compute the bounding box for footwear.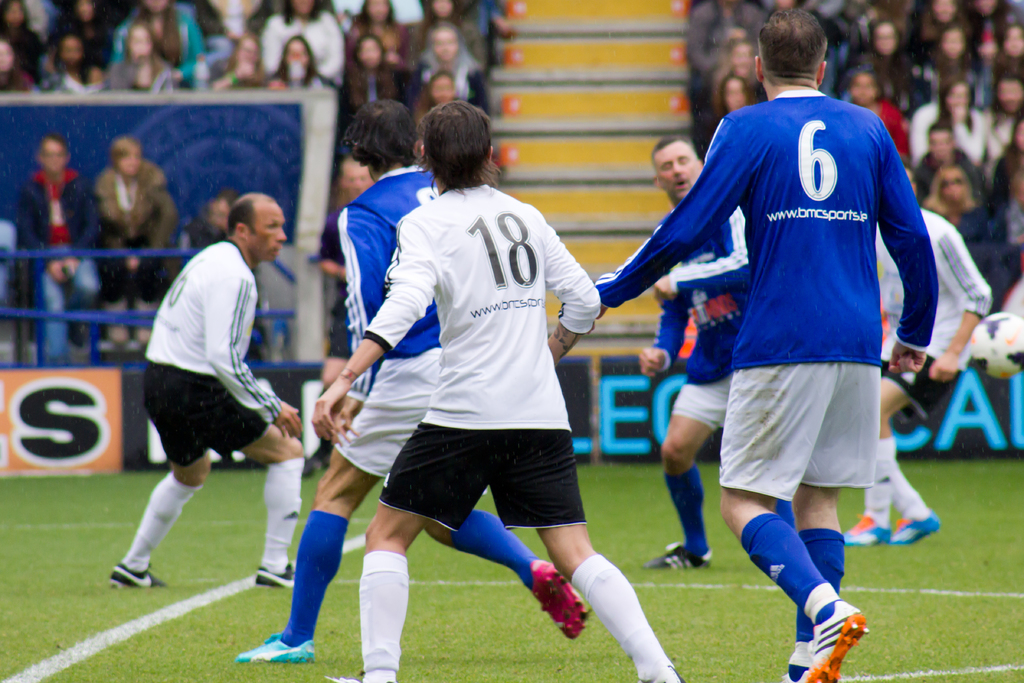
x1=529 y1=561 x2=589 y2=641.
